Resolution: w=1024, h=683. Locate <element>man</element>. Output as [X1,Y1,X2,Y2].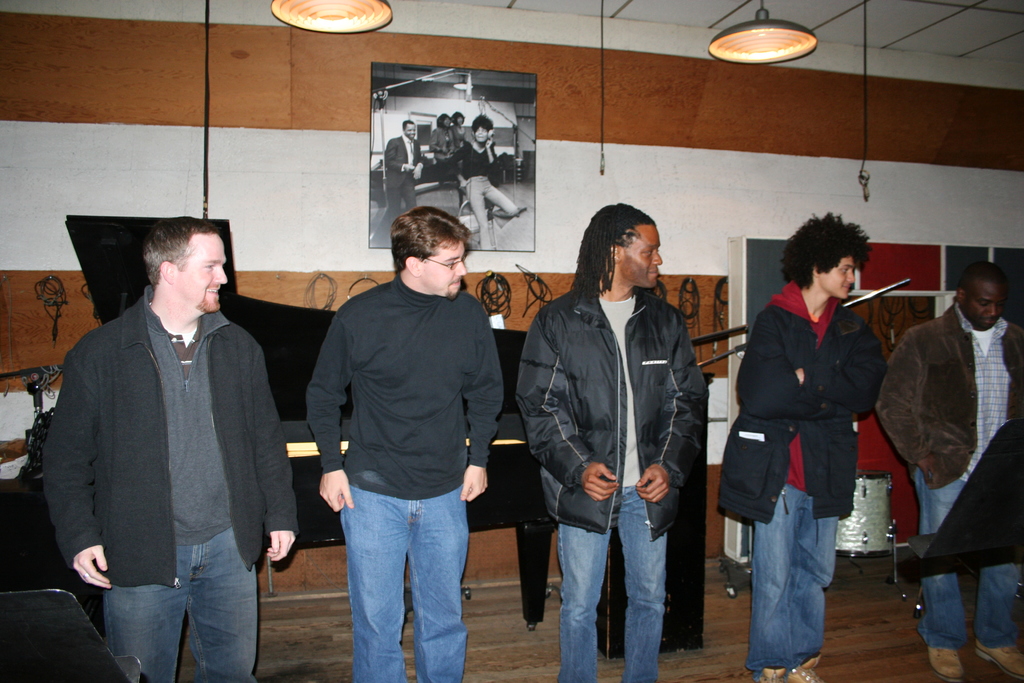
[877,262,1023,682].
